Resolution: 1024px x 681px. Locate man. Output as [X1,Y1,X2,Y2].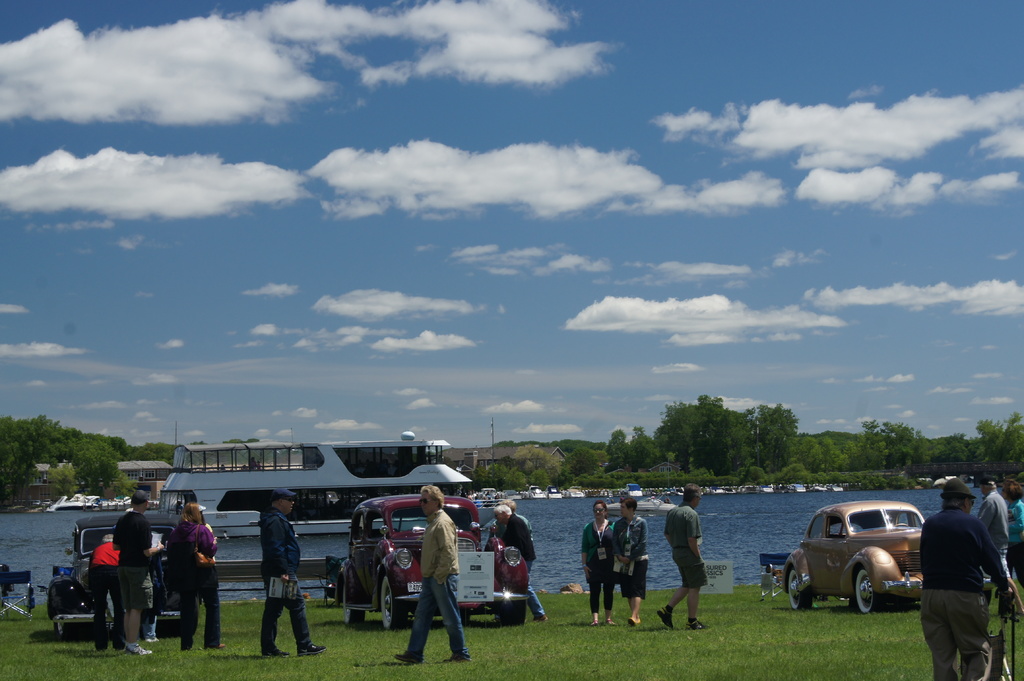
[92,536,118,648].
